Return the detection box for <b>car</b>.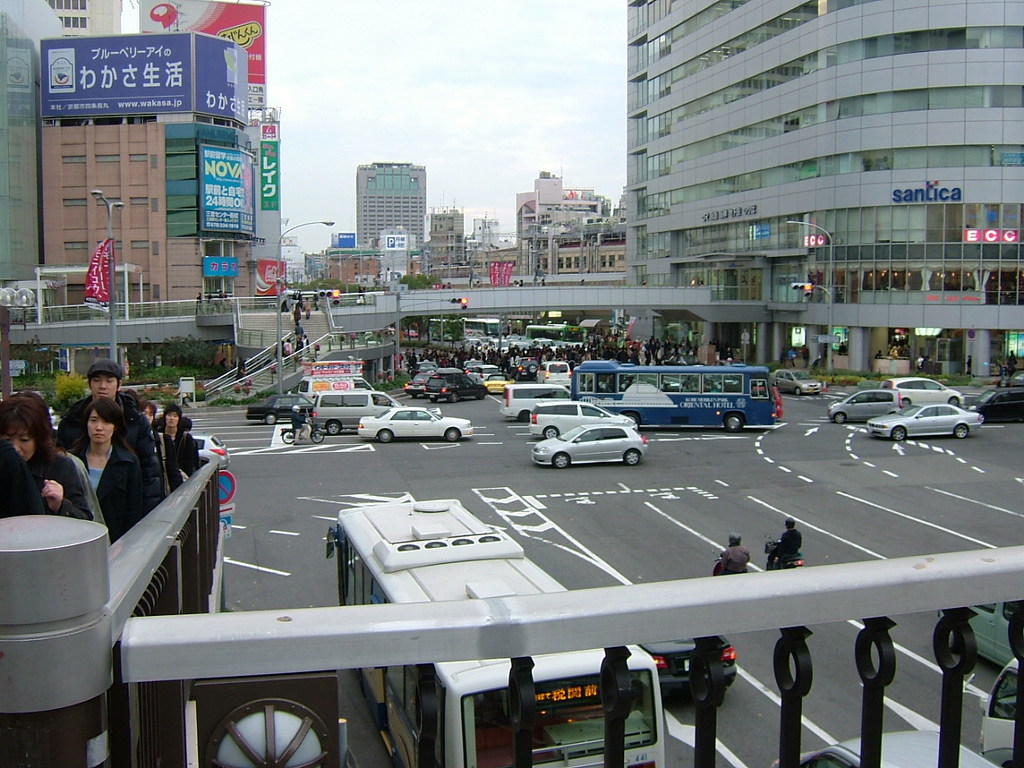
247, 394, 313, 424.
